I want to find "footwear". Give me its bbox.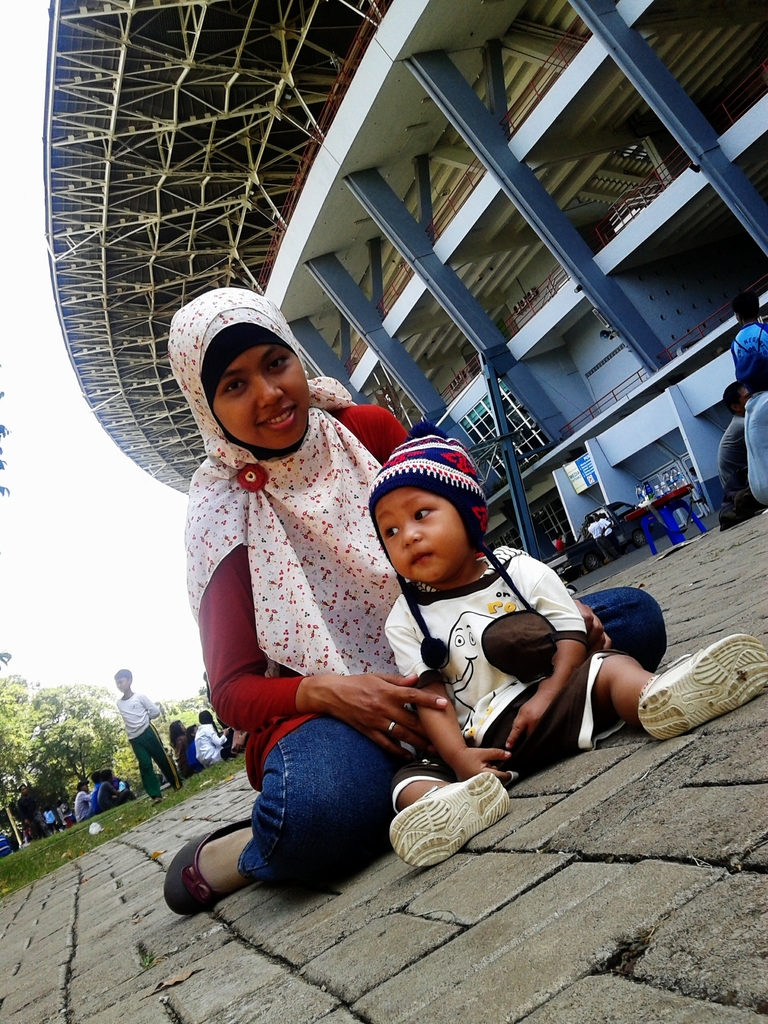
crop(389, 771, 513, 865).
